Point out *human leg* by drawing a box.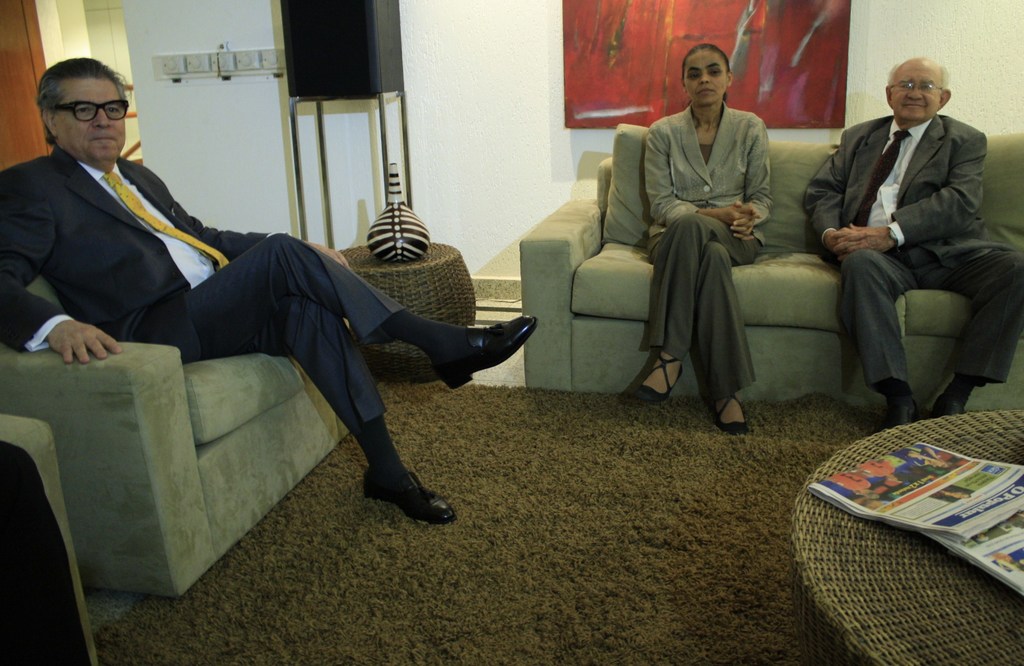
(left=834, top=243, right=914, bottom=438).
